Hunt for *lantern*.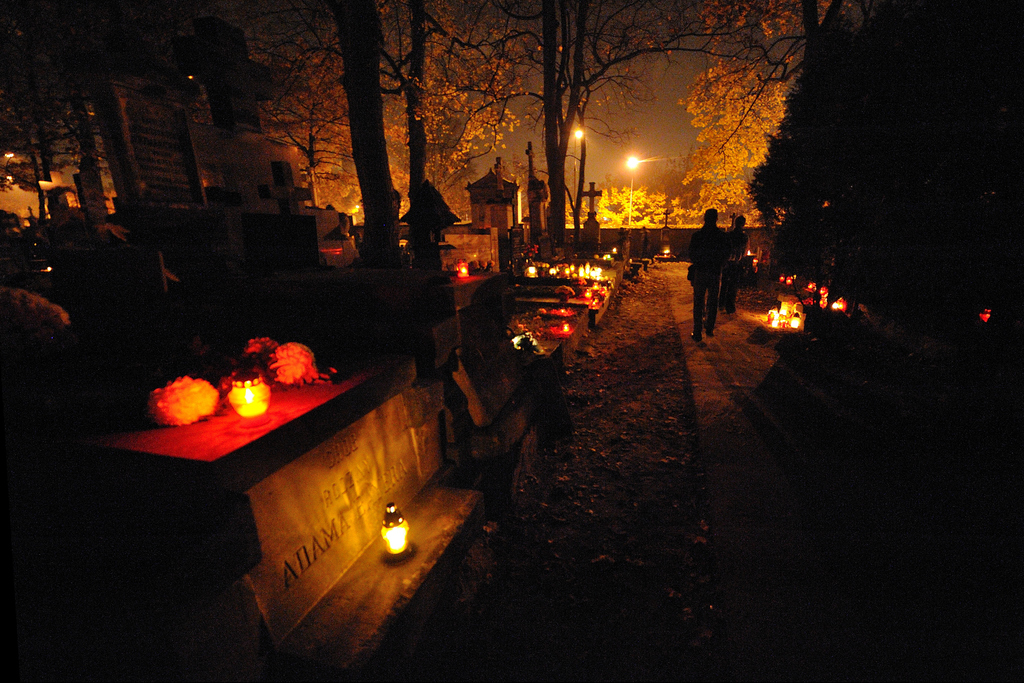
Hunted down at crop(832, 297, 848, 313).
